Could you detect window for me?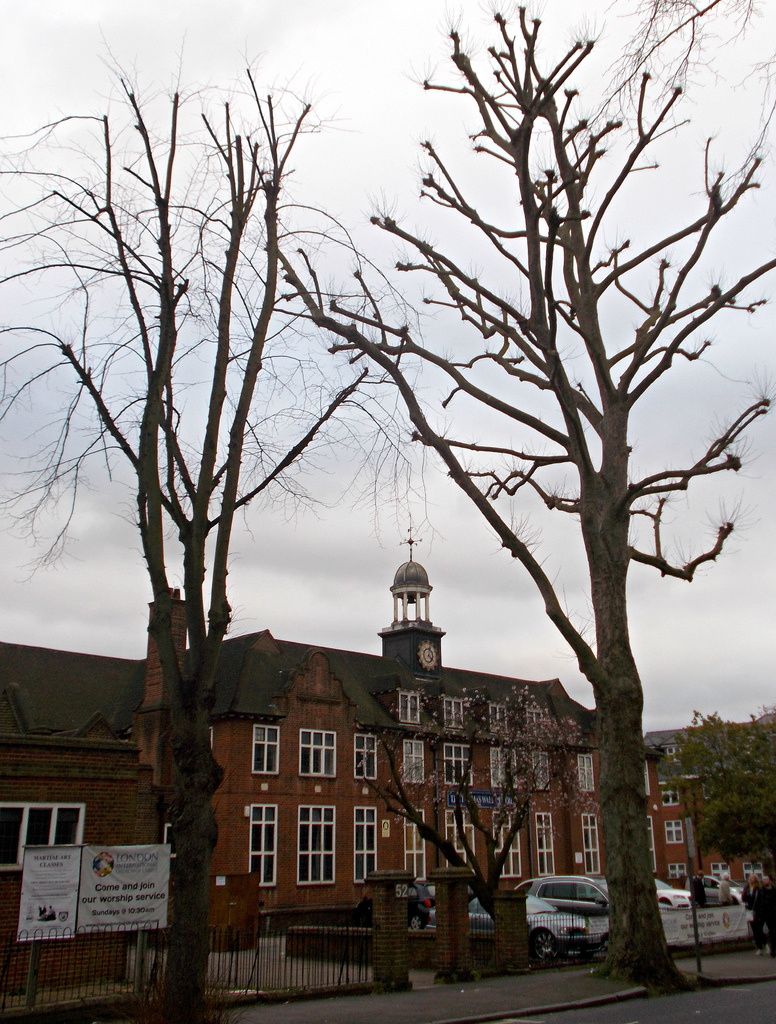
Detection result: bbox=(533, 750, 552, 792).
